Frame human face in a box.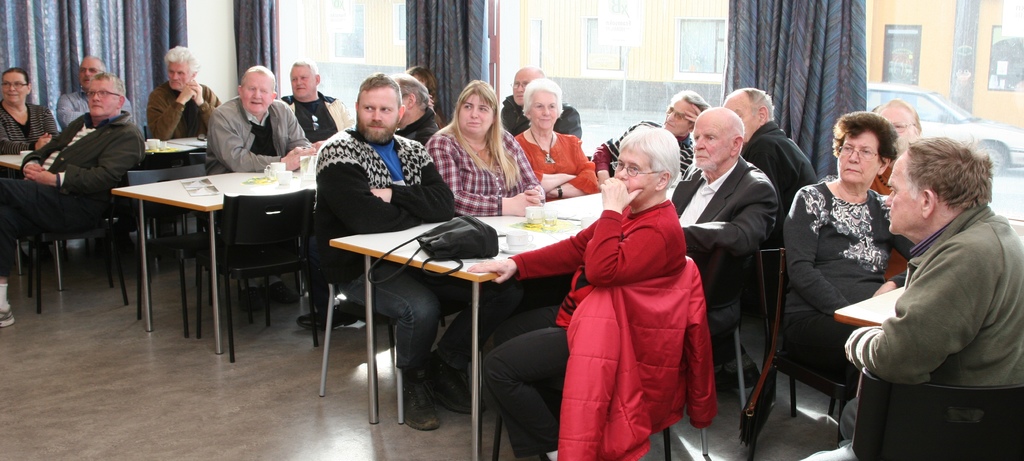
614/145/659/207.
